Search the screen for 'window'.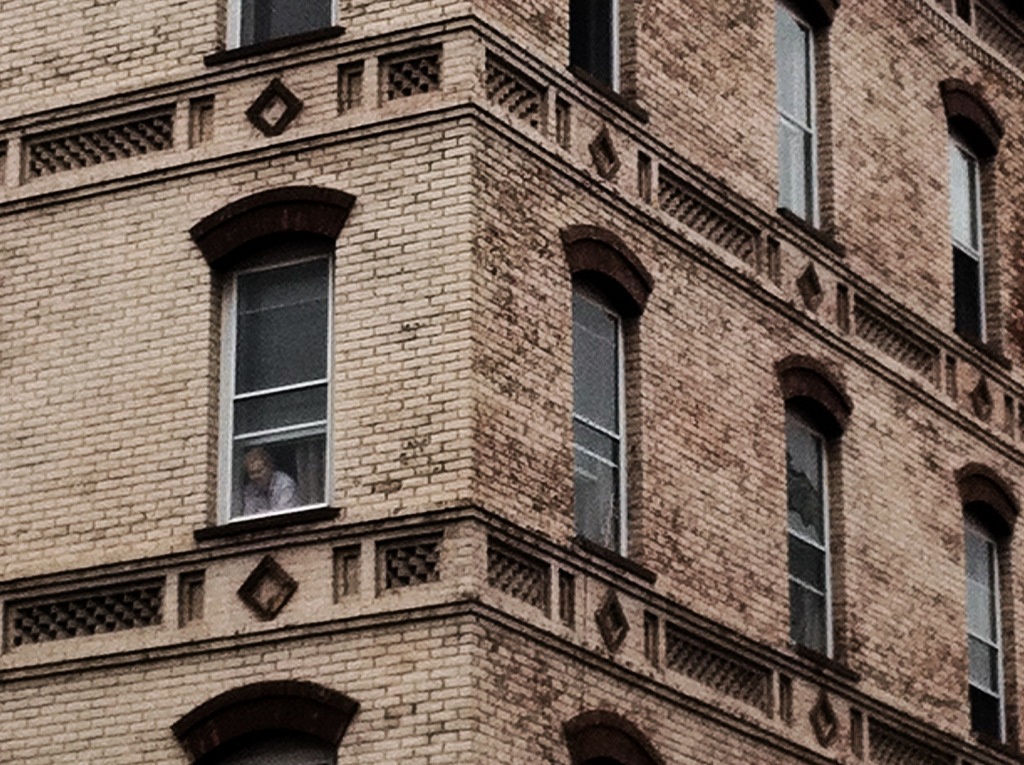
Found at detection(944, 123, 986, 347).
